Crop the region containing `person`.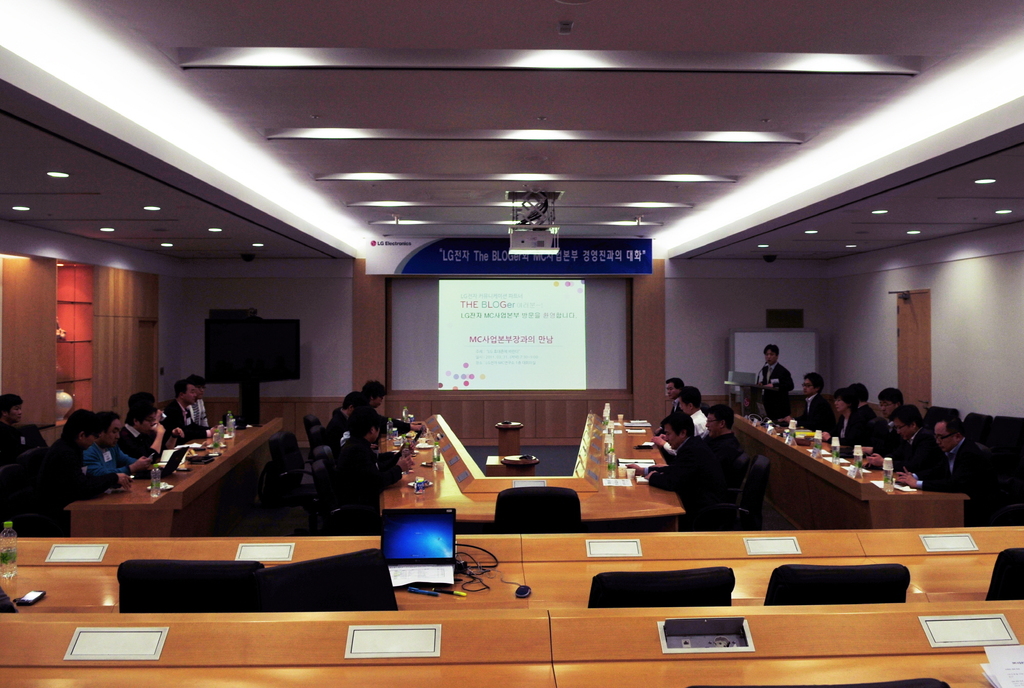
Crop region: 923/412/994/500.
